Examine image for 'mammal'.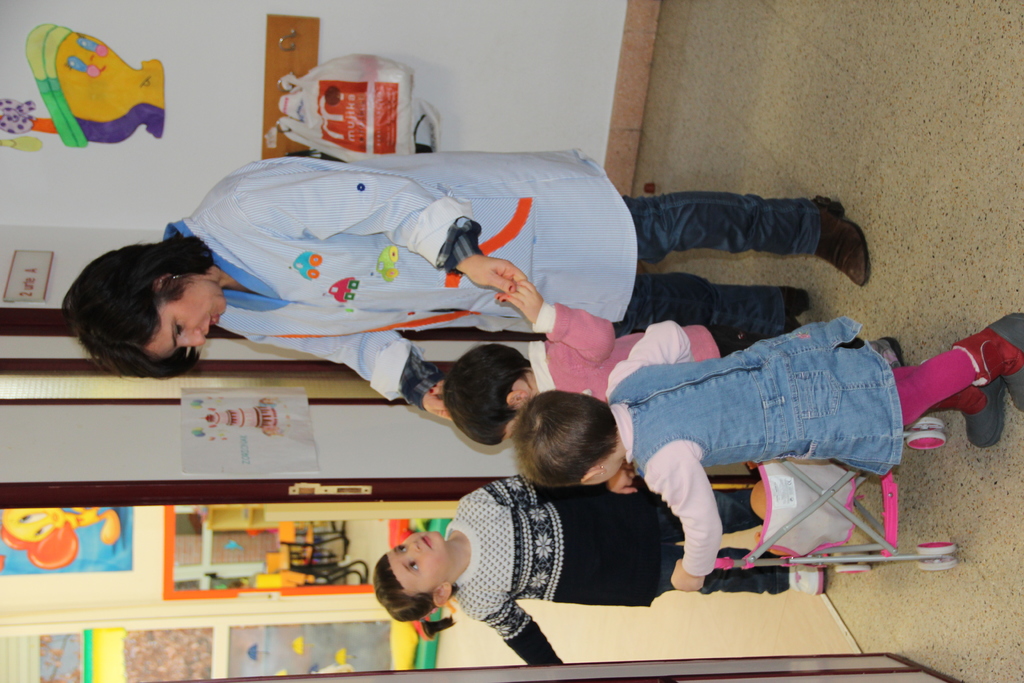
Examination result: locate(428, 274, 903, 447).
